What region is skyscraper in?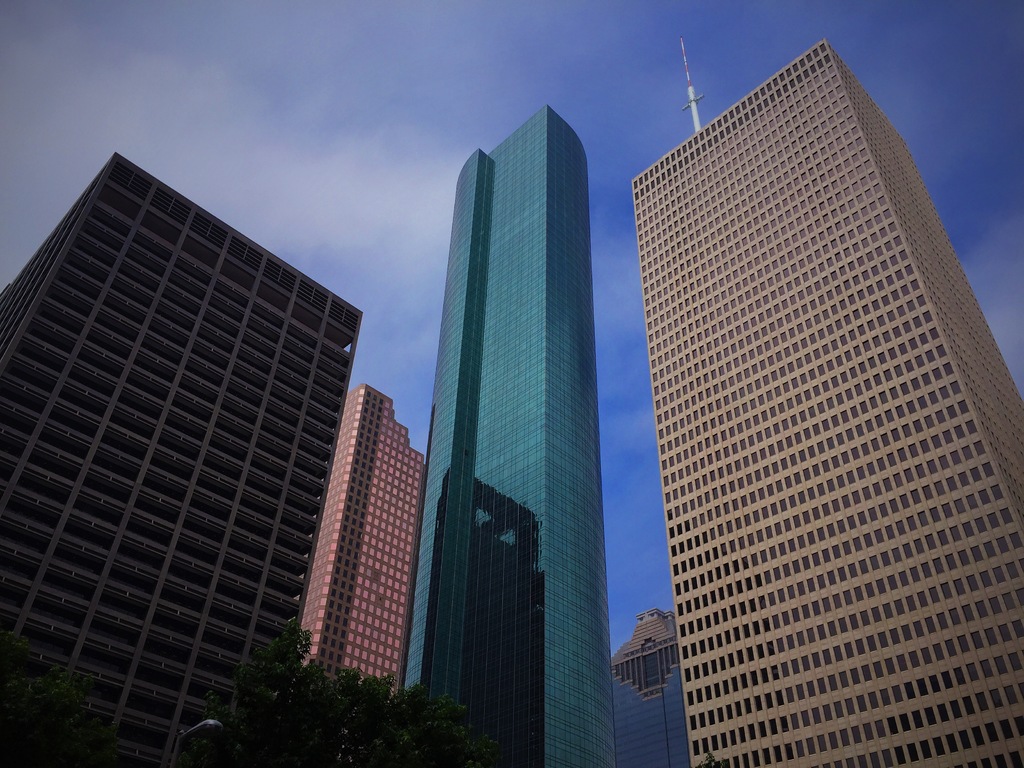
select_region(394, 106, 621, 767).
